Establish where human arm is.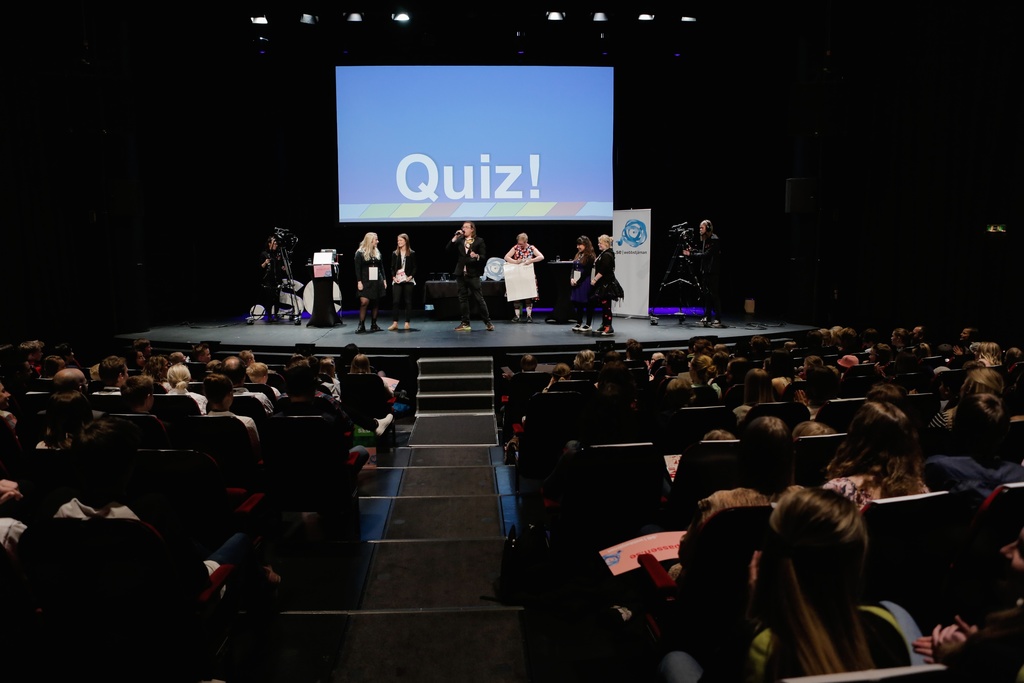
Established at pyautogui.locateOnScreen(571, 274, 577, 284).
